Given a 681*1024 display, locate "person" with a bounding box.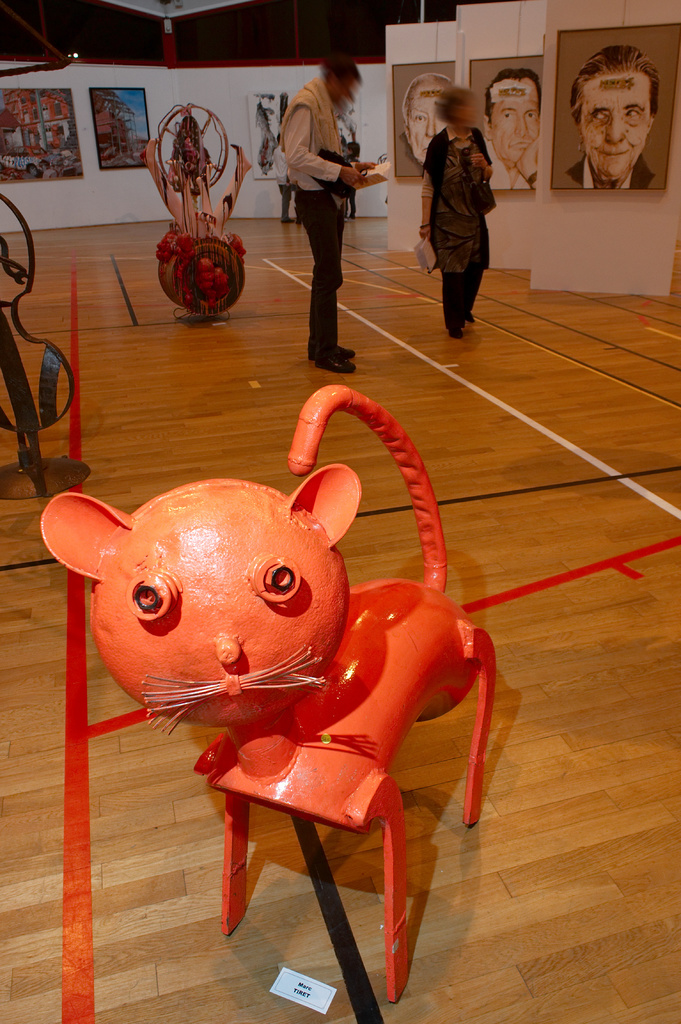
Located: [left=395, top=68, right=454, bottom=180].
